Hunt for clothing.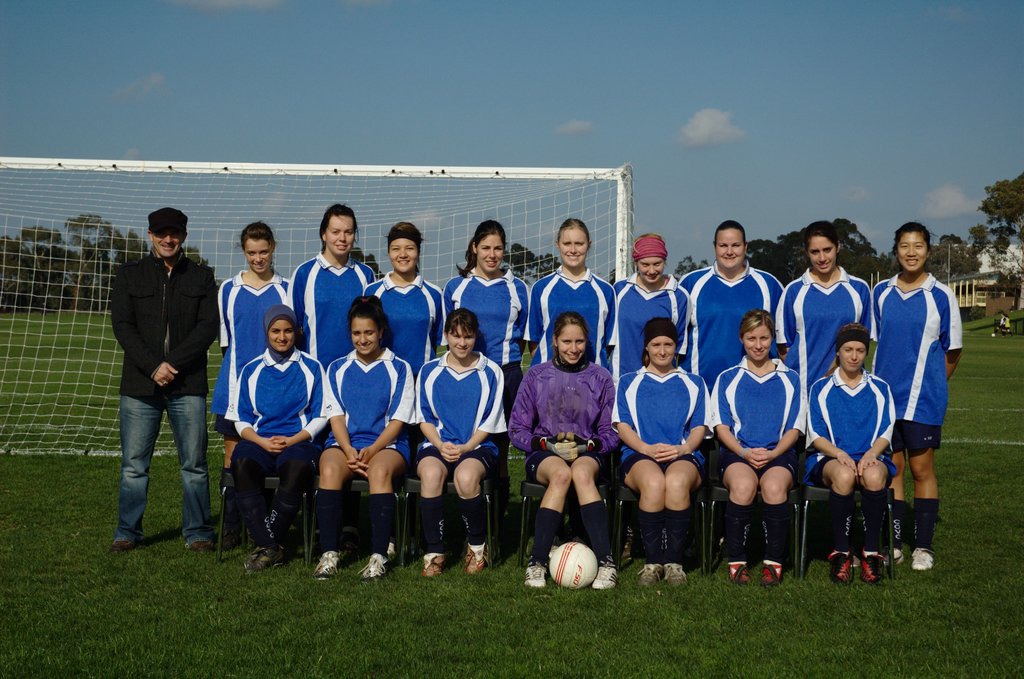
Hunted down at (622, 359, 717, 481).
